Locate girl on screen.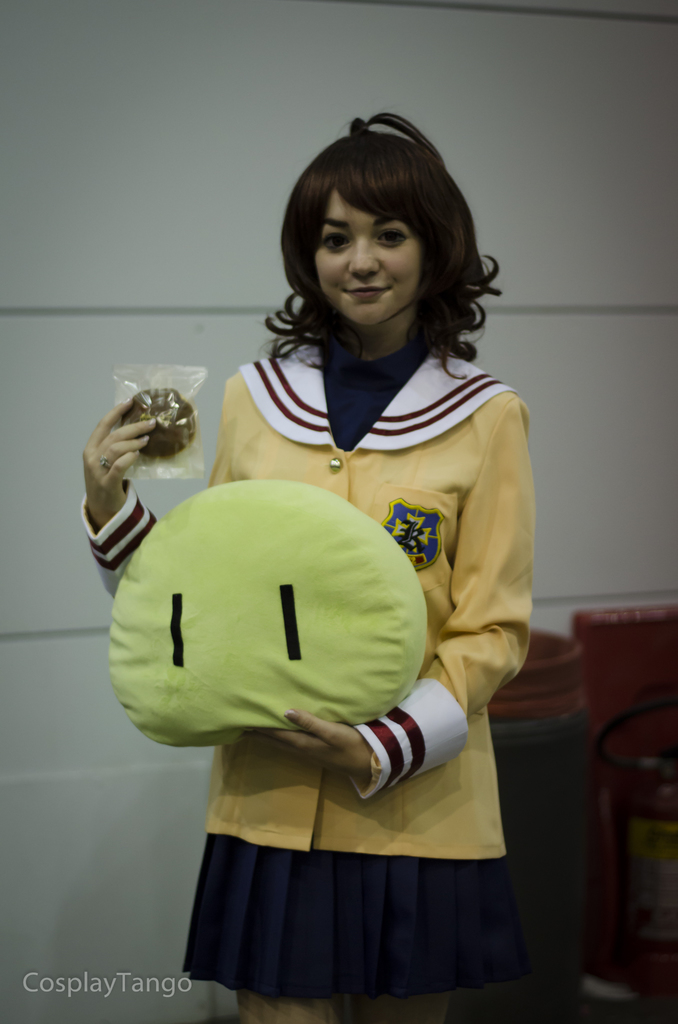
On screen at left=81, top=113, right=539, bottom=1023.
